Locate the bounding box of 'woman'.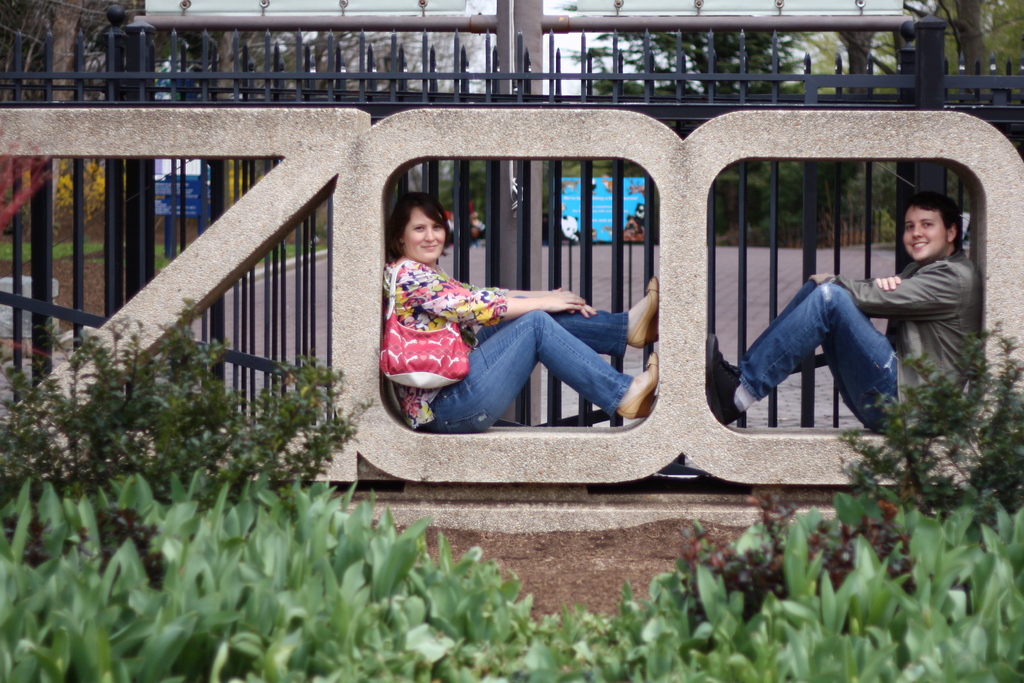
Bounding box: crop(383, 190, 660, 437).
